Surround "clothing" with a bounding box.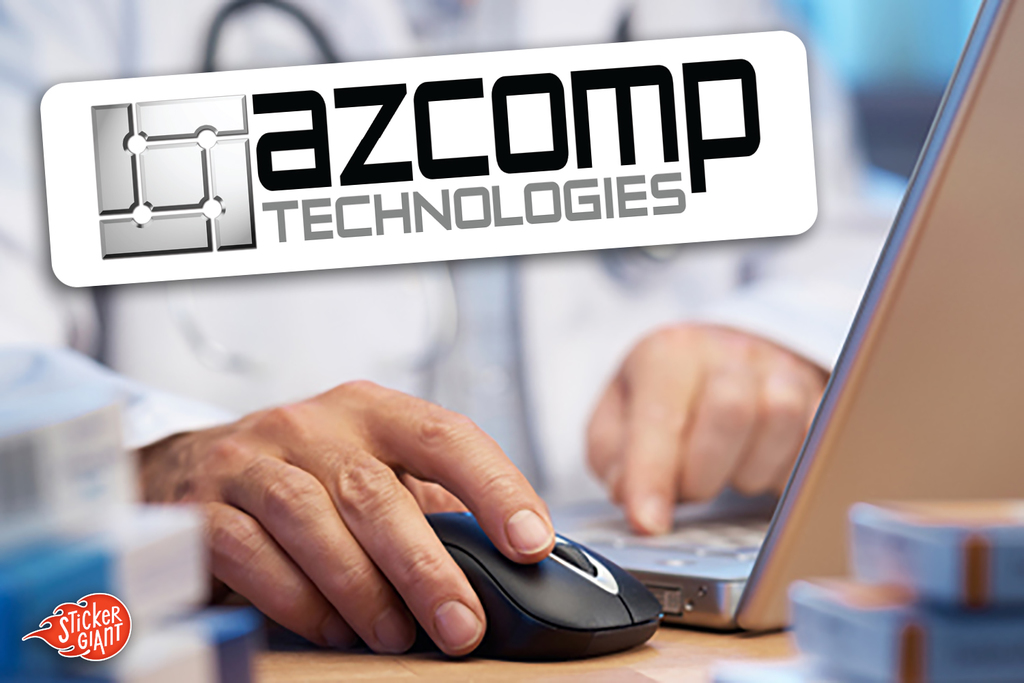
<box>0,0,894,512</box>.
